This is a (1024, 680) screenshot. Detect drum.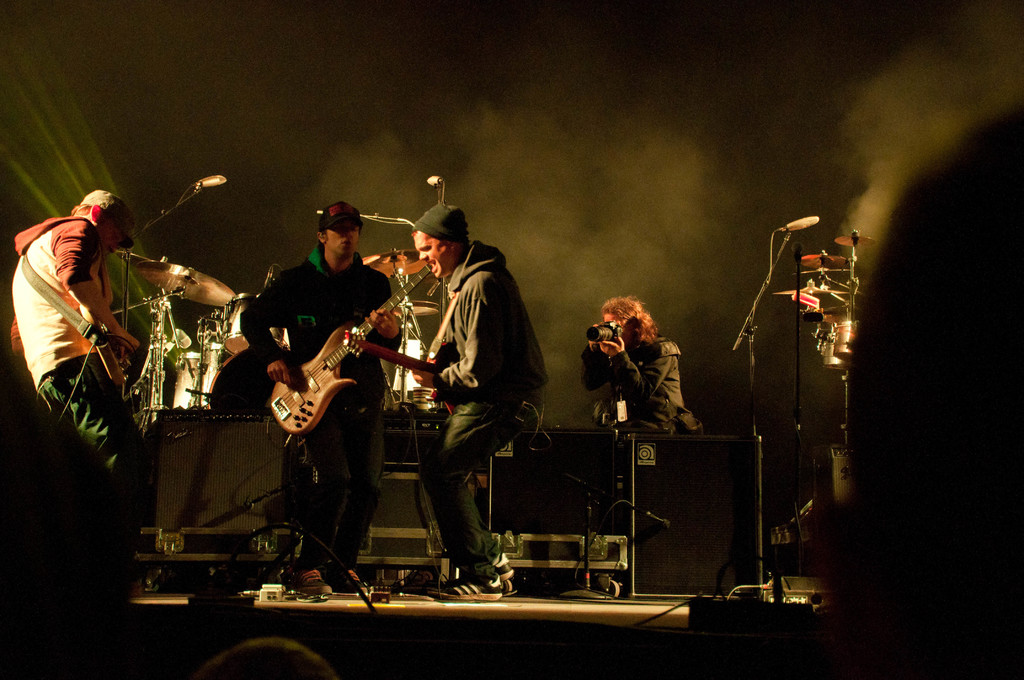
locate(223, 293, 259, 354).
